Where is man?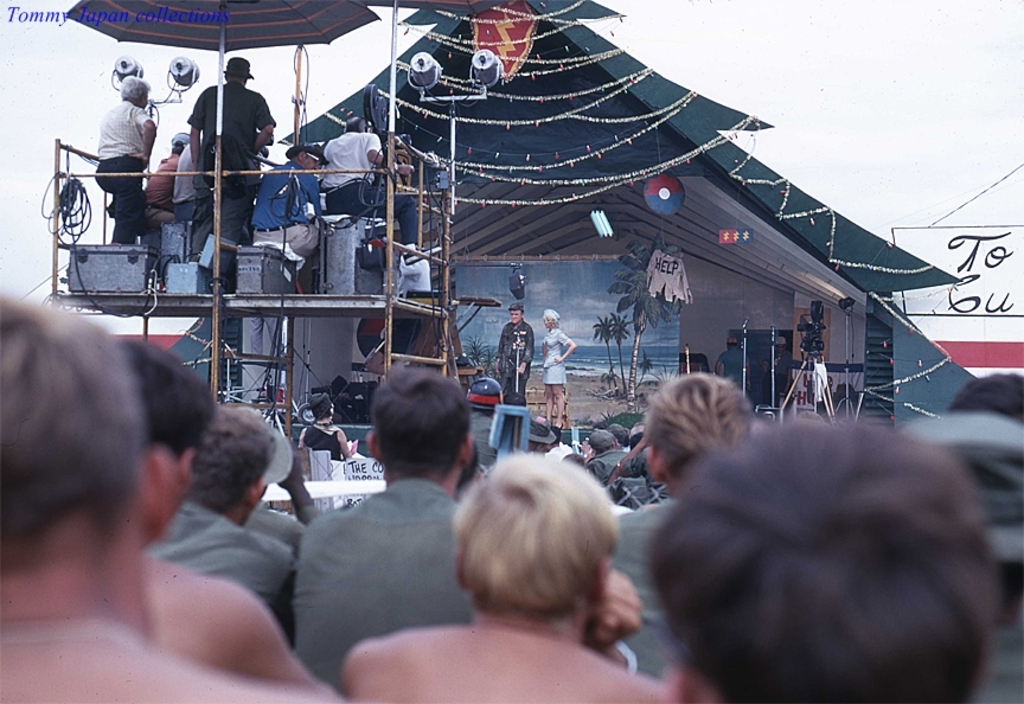
{"left": 712, "top": 339, "right": 751, "bottom": 389}.
